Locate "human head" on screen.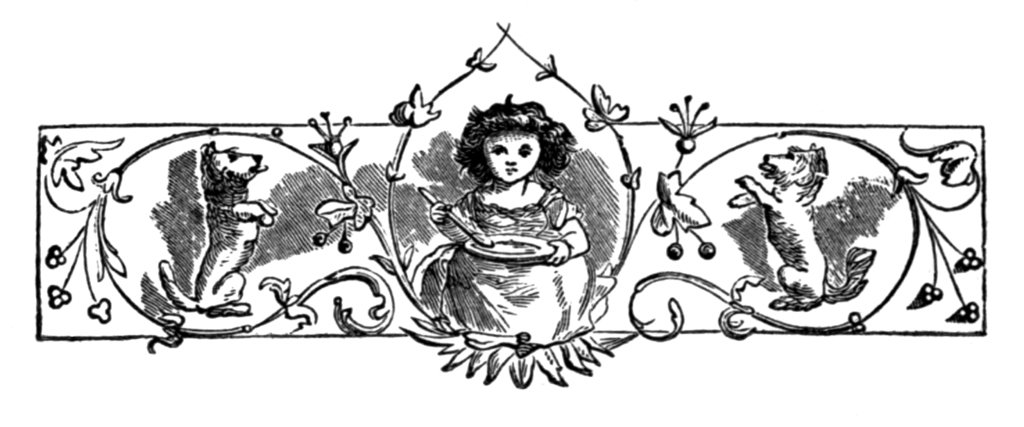
On screen at detection(461, 112, 556, 185).
